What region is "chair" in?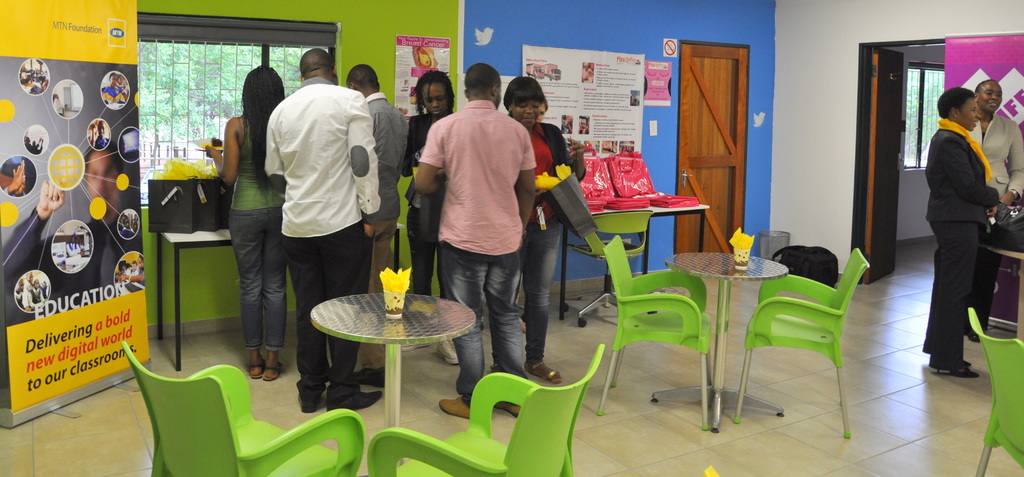
Rect(552, 210, 652, 330).
